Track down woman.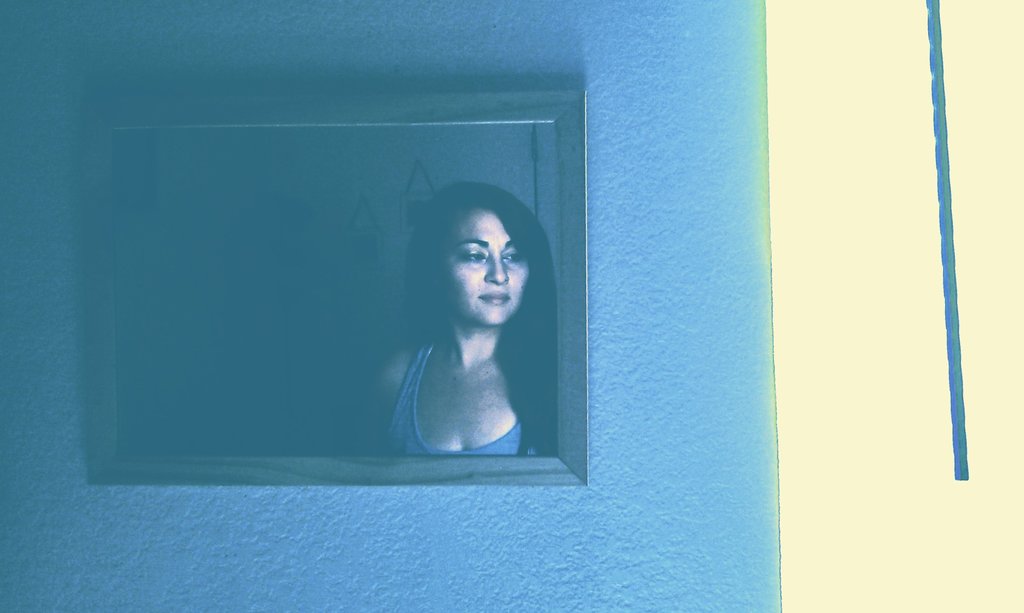
Tracked to bbox(385, 182, 561, 440).
